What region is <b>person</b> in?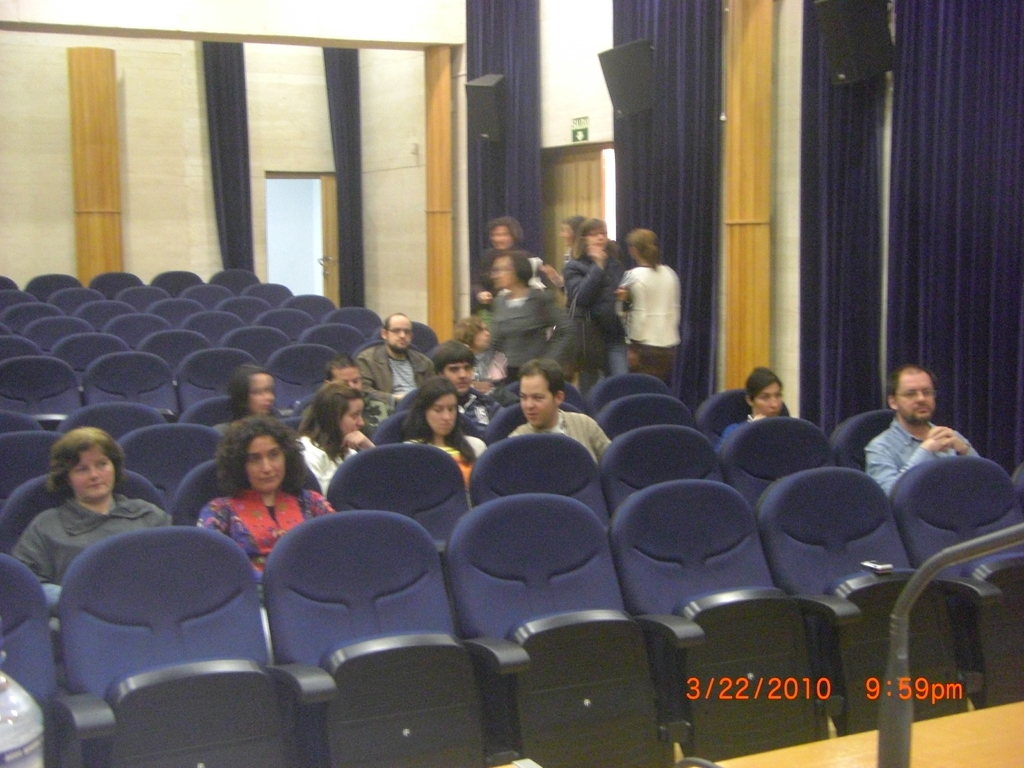
{"left": 610, "top": 220, "right": 684, "bottom": 383}.
